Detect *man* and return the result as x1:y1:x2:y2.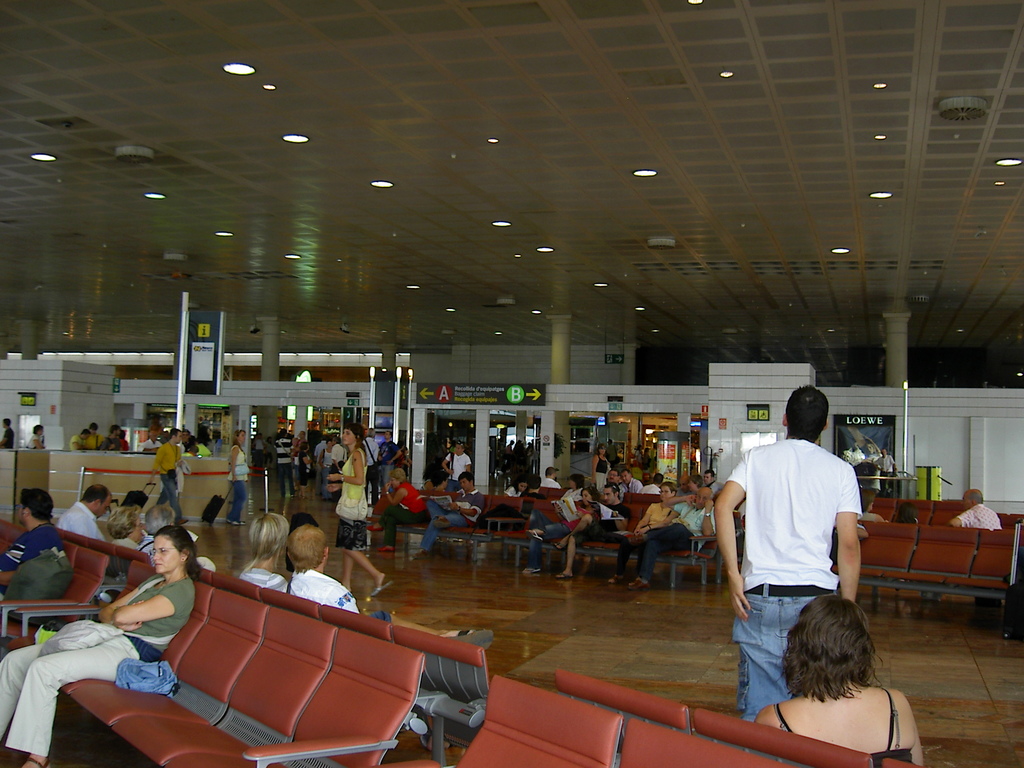
282:529:502:652.
